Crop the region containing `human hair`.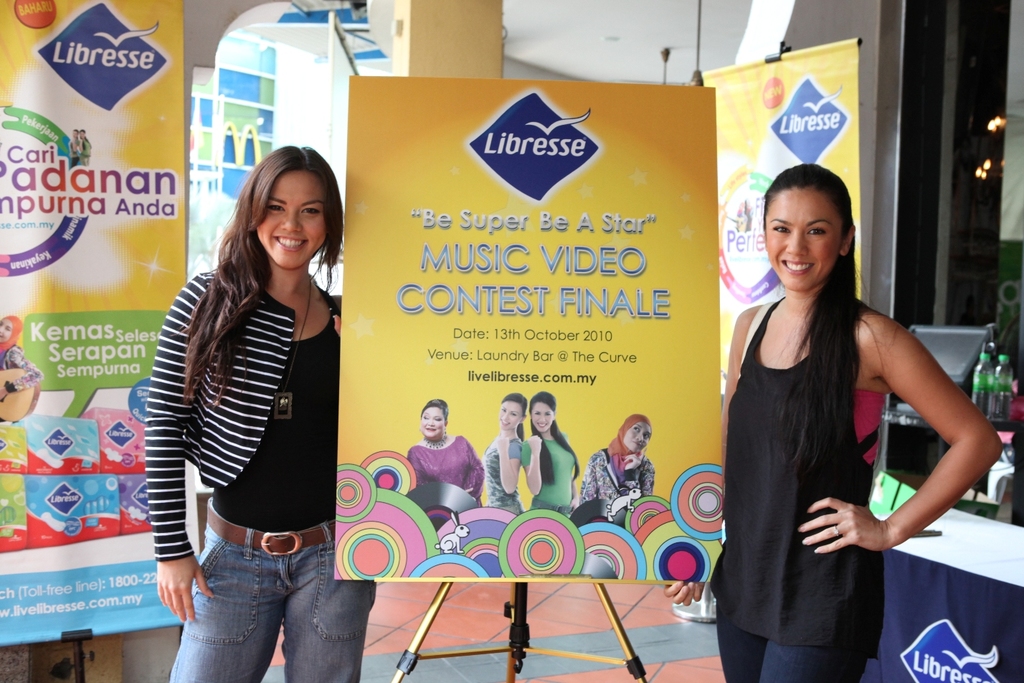
Crop region: 419, 397, 450, 420.
